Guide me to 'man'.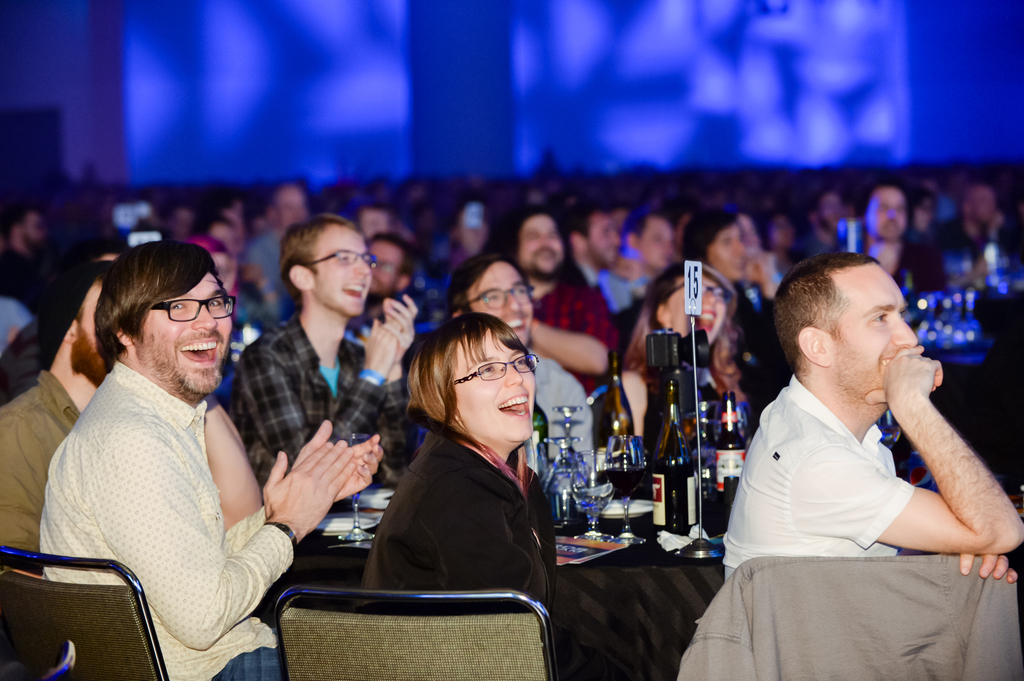
Guidance: [x1=0, y1=256, x2=129, y2=559].
